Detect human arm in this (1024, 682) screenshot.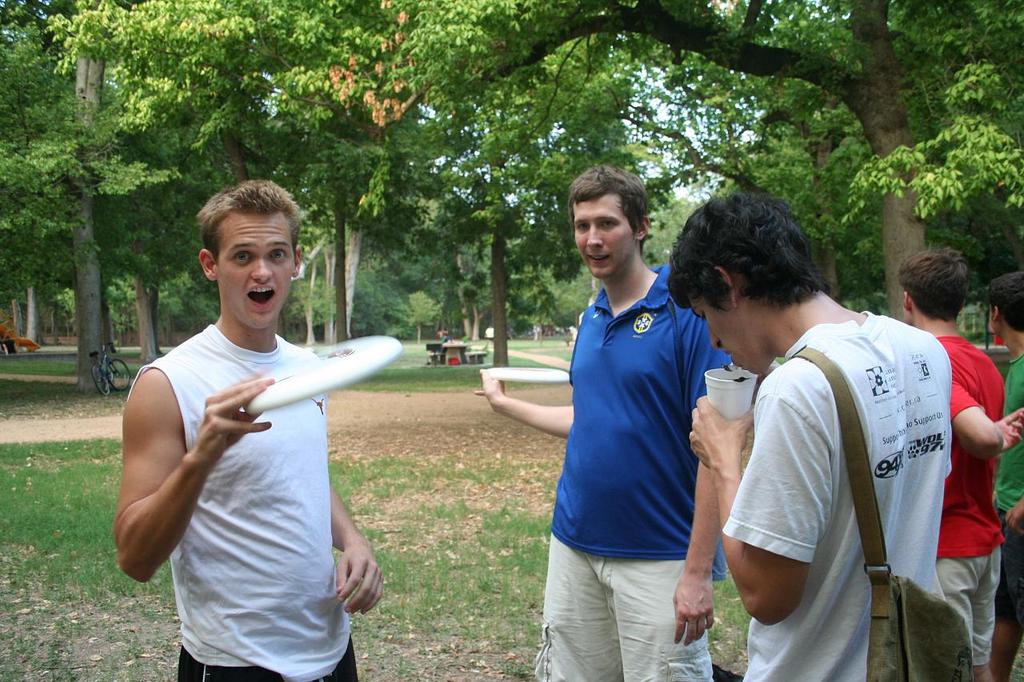
Detection: locate(950, 361, 1023, 458).
